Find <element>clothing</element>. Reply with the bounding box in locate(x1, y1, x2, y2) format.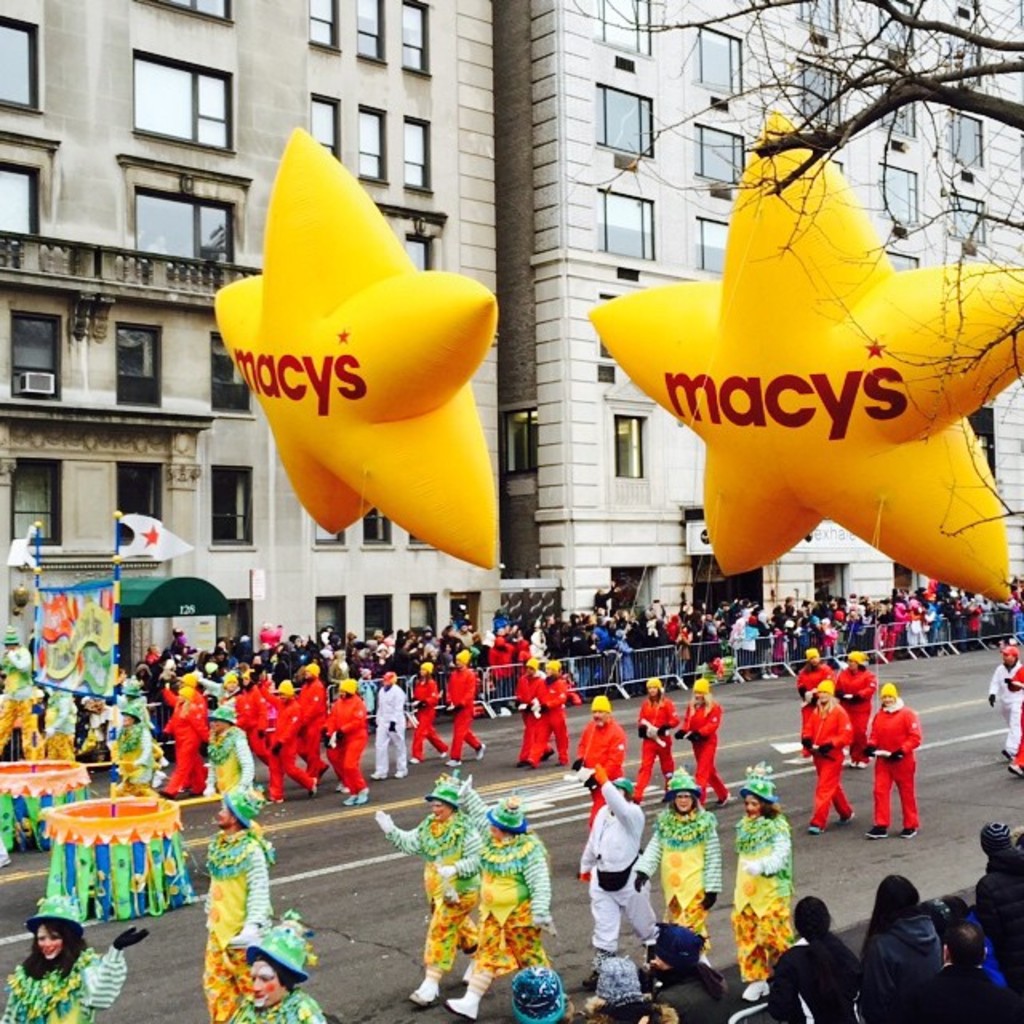
locate(651, 965, 726, 1019).
